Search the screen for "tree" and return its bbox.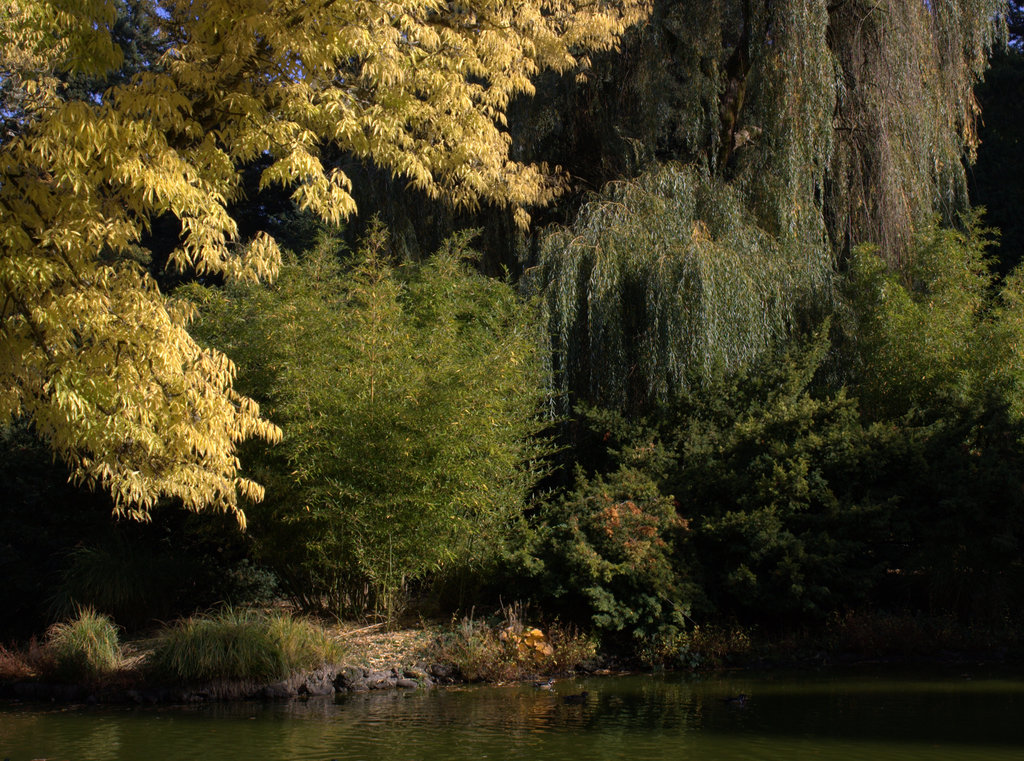
Found: x1=164 y1=220 x2=565 y2=637.
